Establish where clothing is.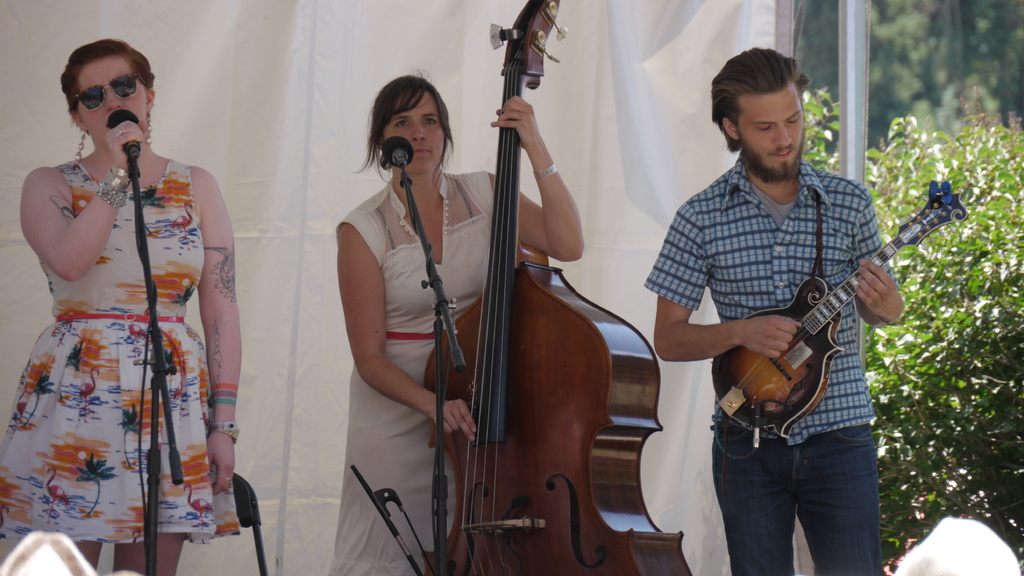
Established at locate(12, 115, 227, 529).
